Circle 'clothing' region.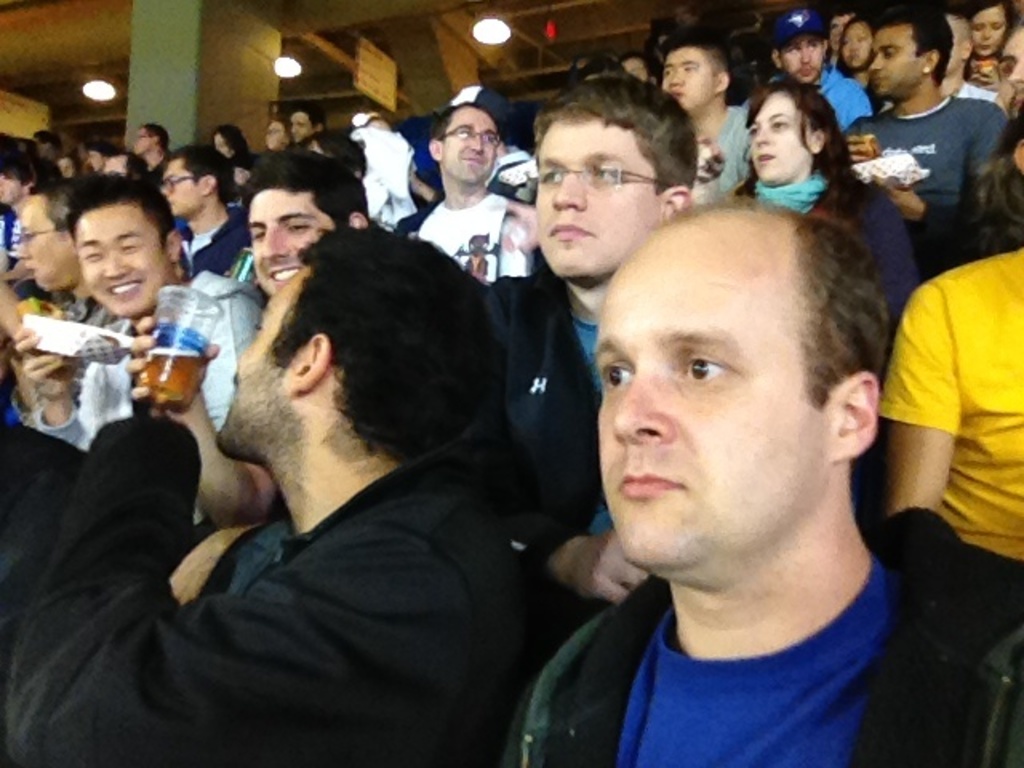
Region: locate(34, 270, 275, 448).
